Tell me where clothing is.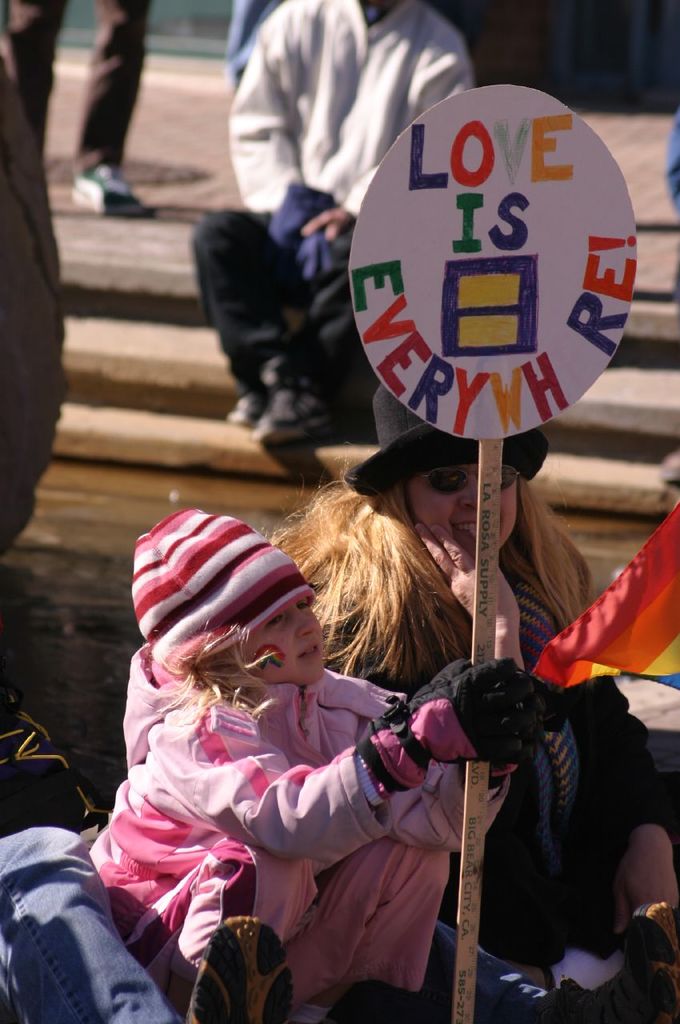
clothing is at 331:475:679:1015.
